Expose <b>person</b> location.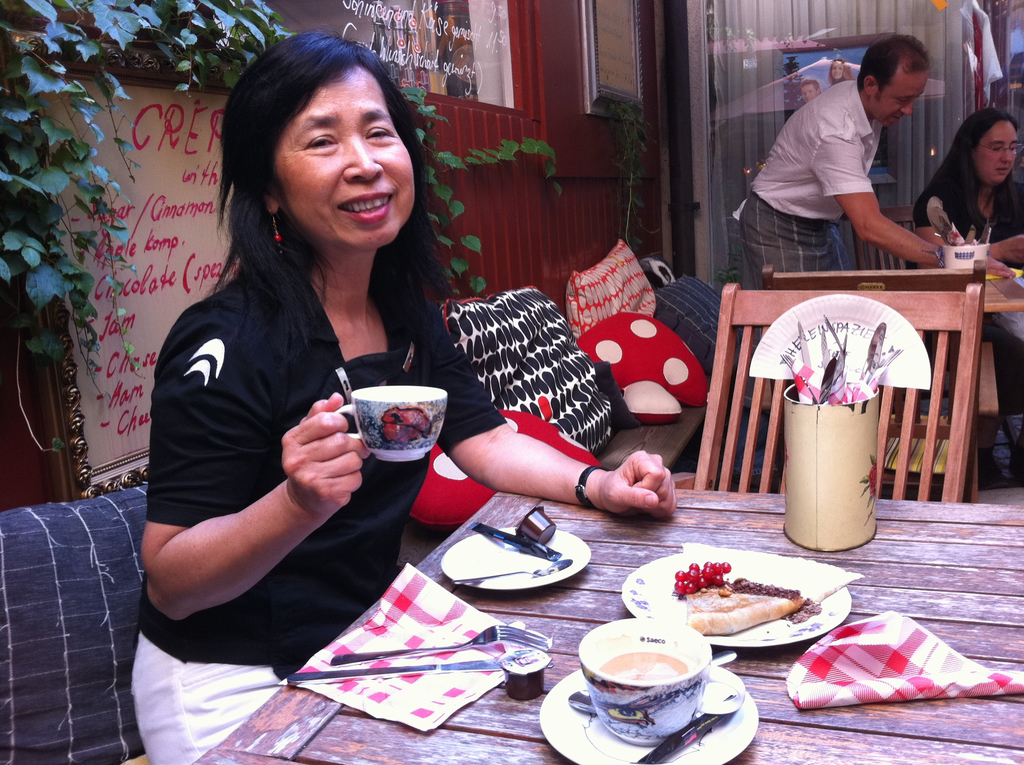
Exposed at (778, 26, 957, 280).
